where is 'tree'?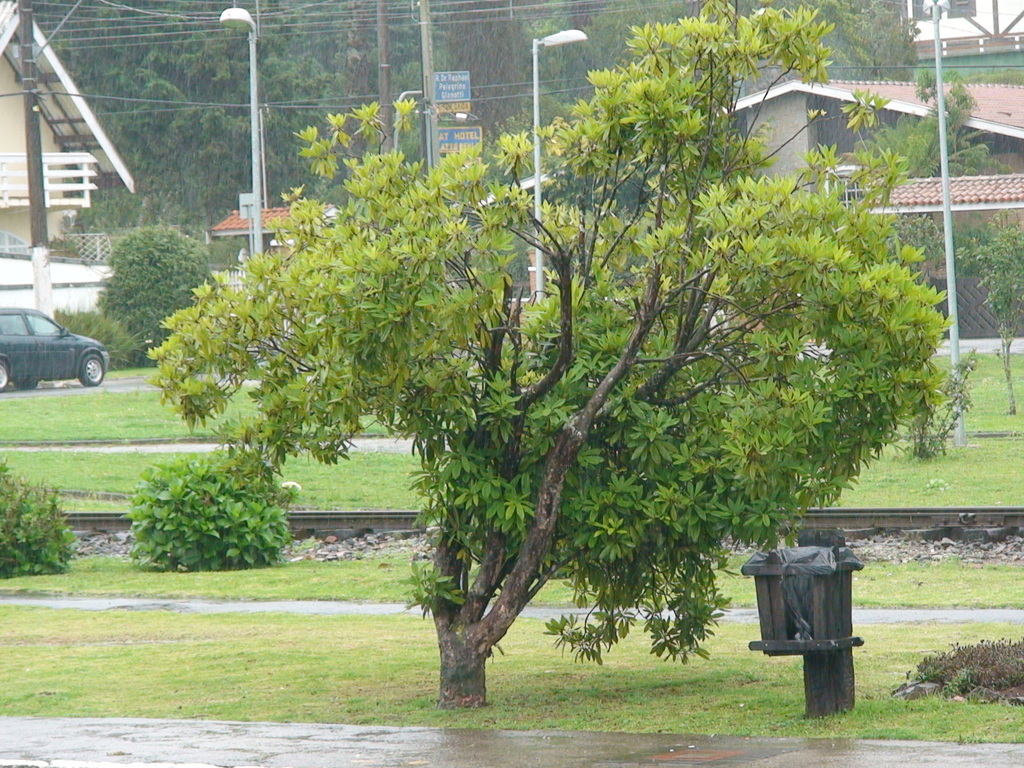
0/438/74/580.
